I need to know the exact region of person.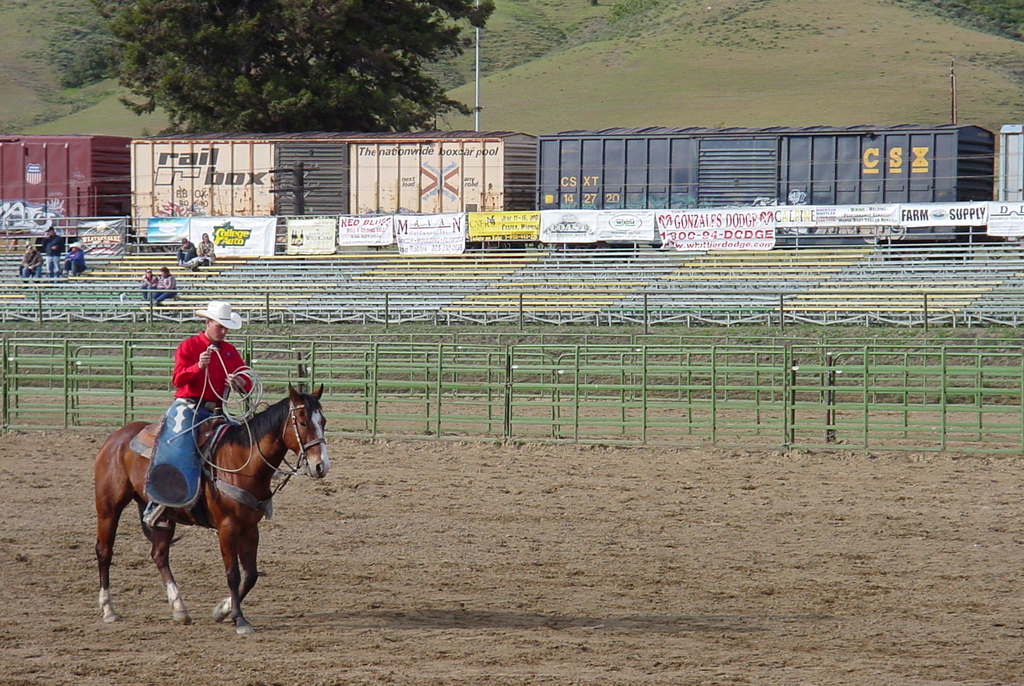
Region: <box>64,243,86,279</box>.
